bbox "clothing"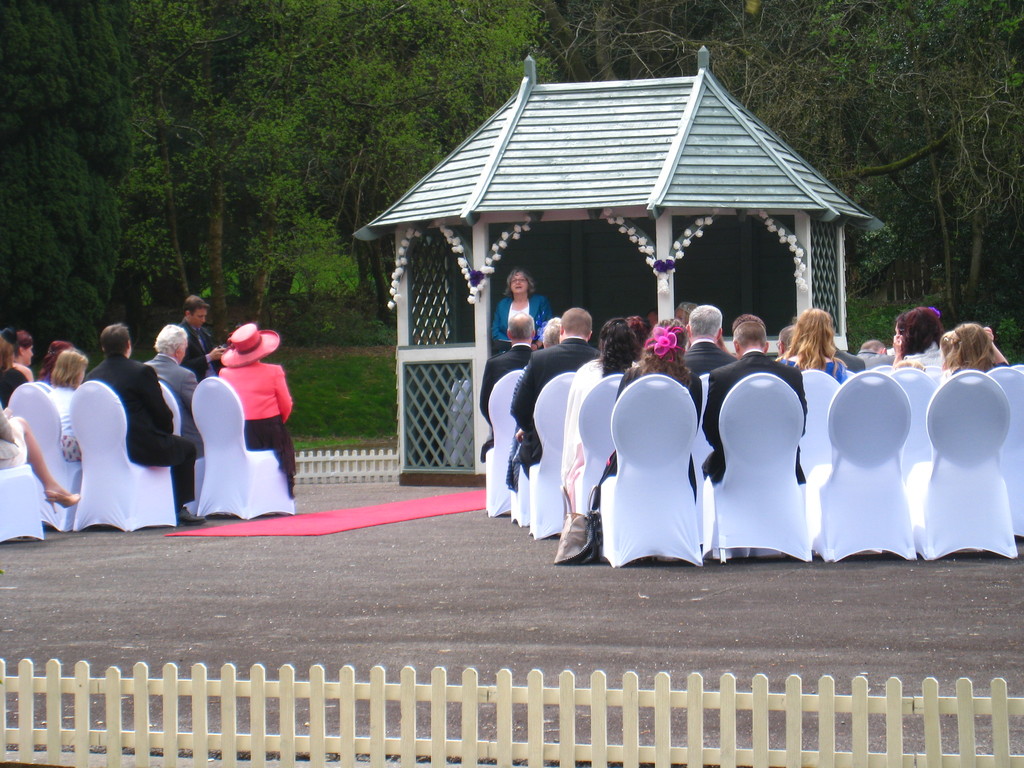
BBox(173, 318, 227, 379)
